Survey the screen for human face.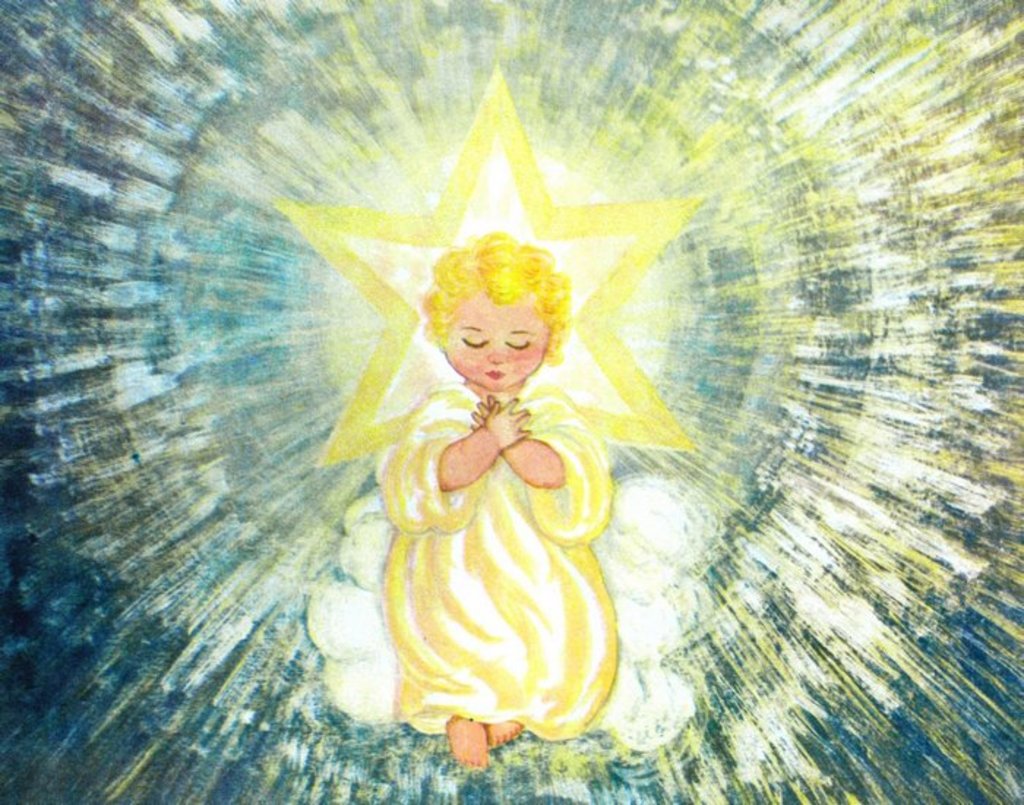
Survey found: detection(442, 299, 541, 392).
